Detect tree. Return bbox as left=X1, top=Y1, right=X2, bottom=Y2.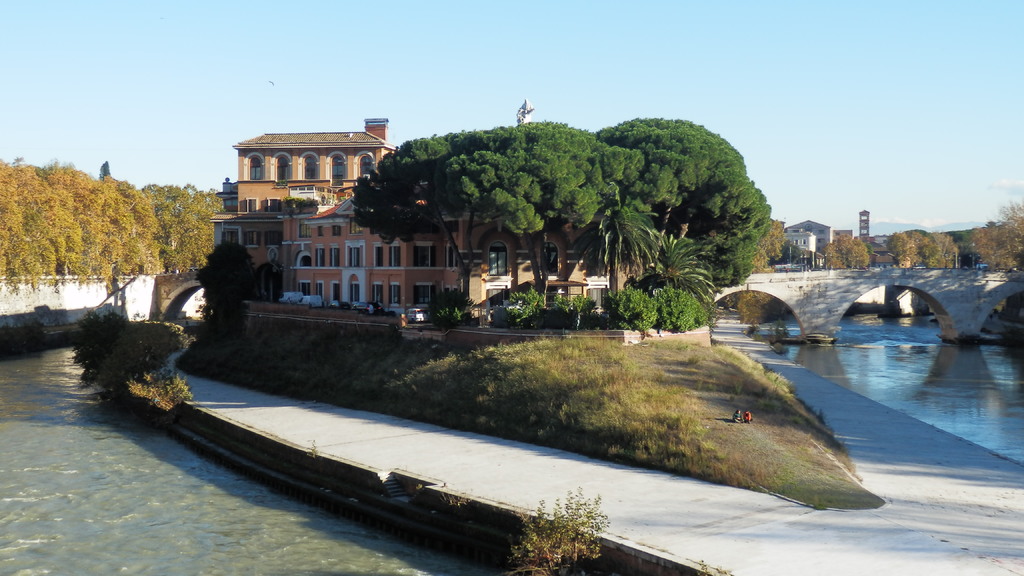
left=598, top=121, right=766, bottom=297.
